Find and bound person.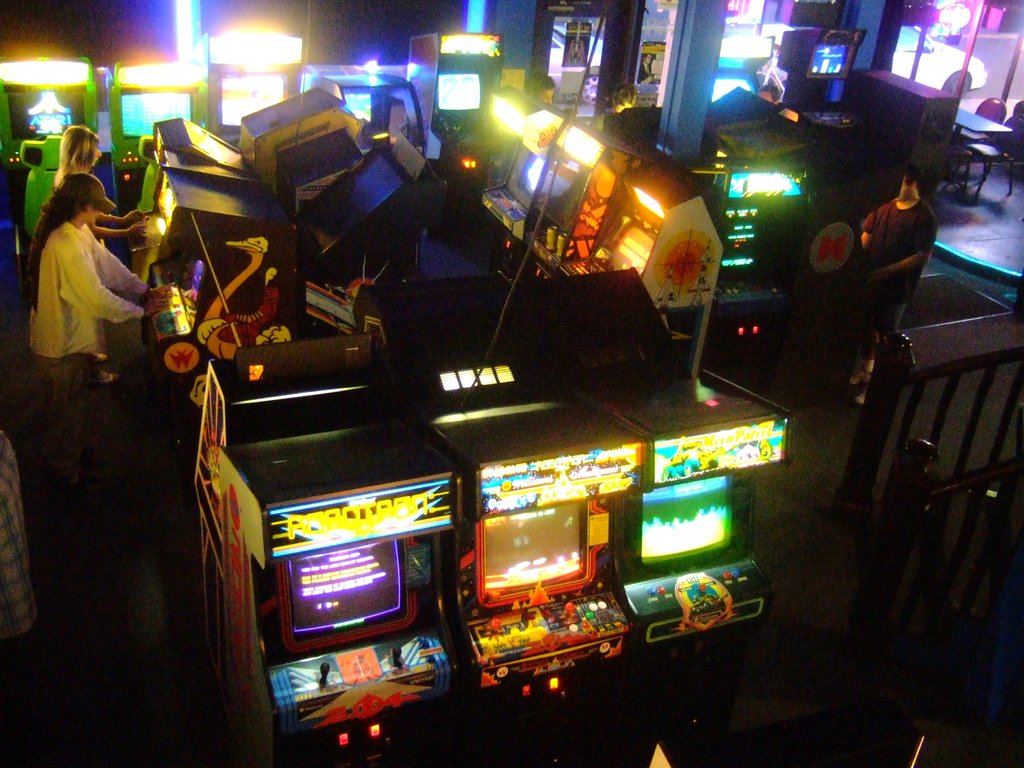
Bound: left=854, top=166, right=938, bottom=383.
